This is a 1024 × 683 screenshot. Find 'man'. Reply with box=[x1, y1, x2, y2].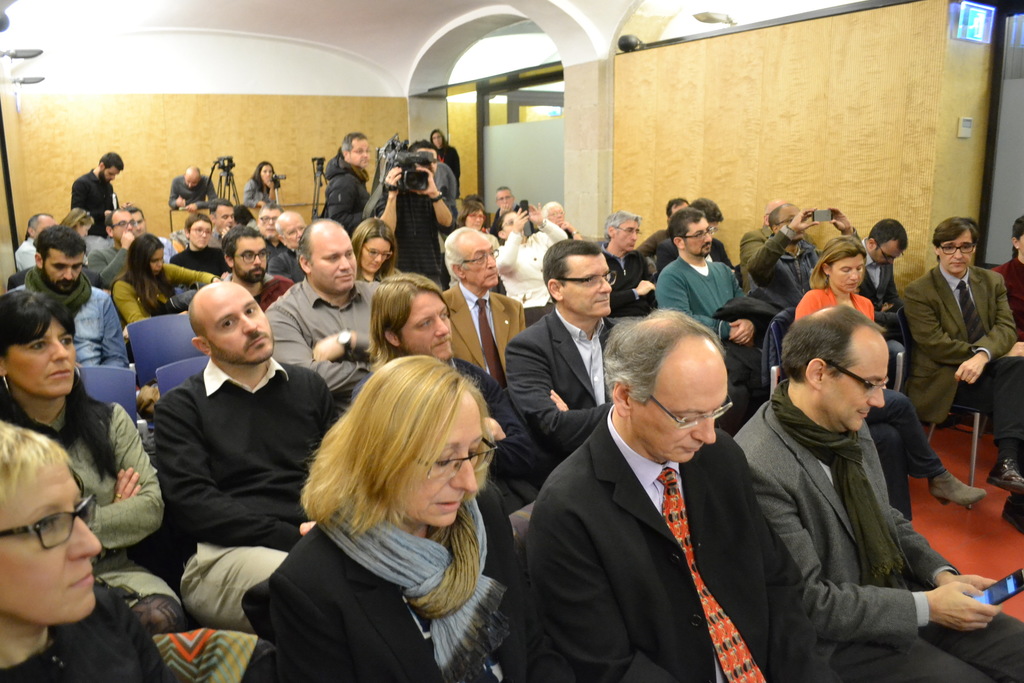
box=[371, 272, 541, 516].
